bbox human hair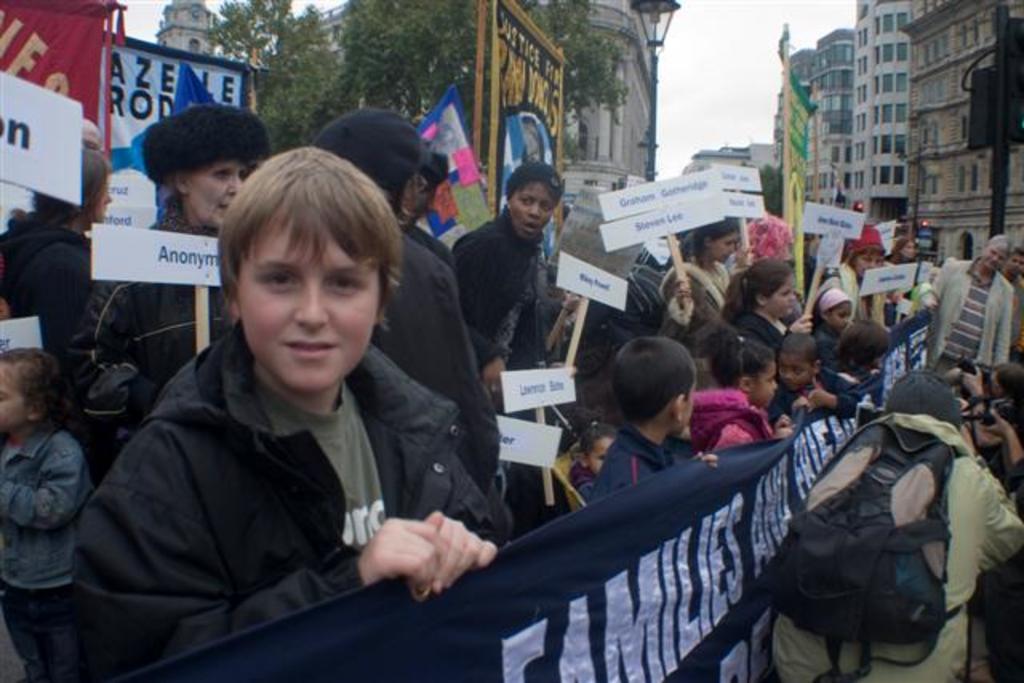
[816, 285, 859, 331]
